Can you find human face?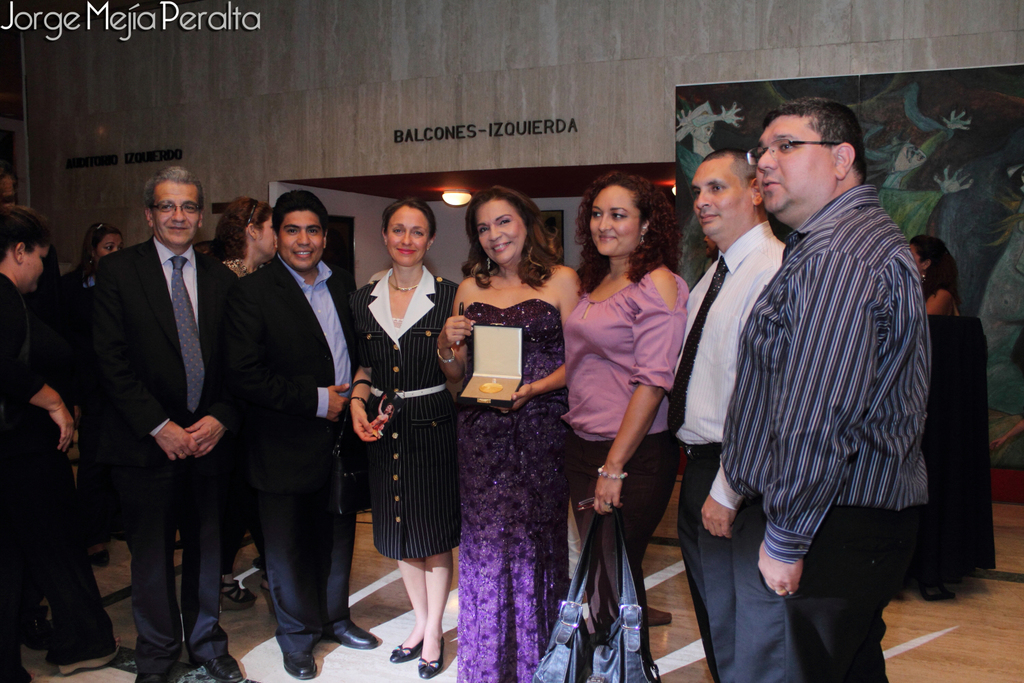
Yes, bounding box: [255,217,278,257].
